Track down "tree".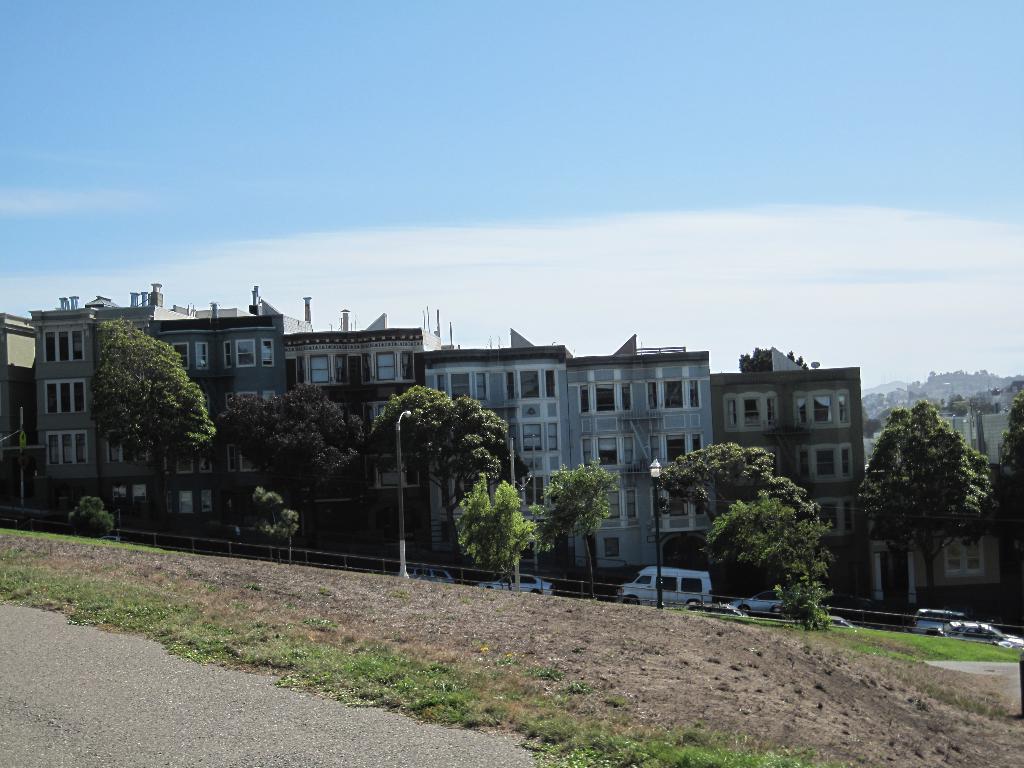
Tracked to 643/442/819/621.
